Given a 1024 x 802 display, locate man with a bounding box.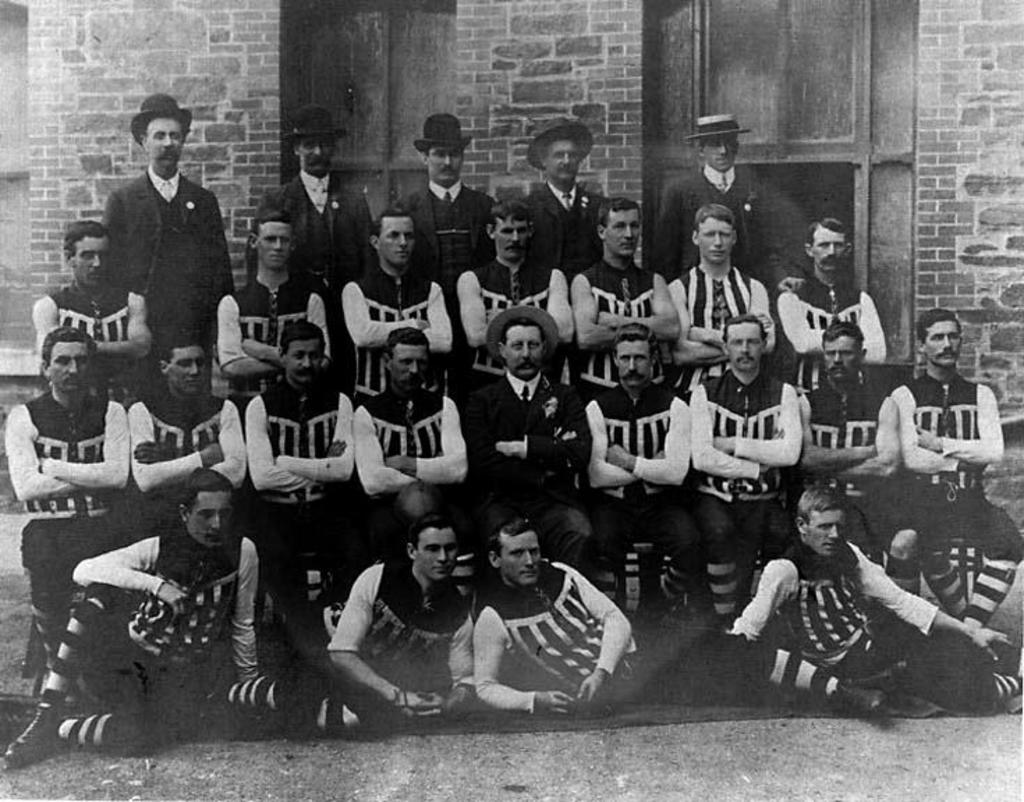
Located: left=776, top=212, right=889, bottom=391.
